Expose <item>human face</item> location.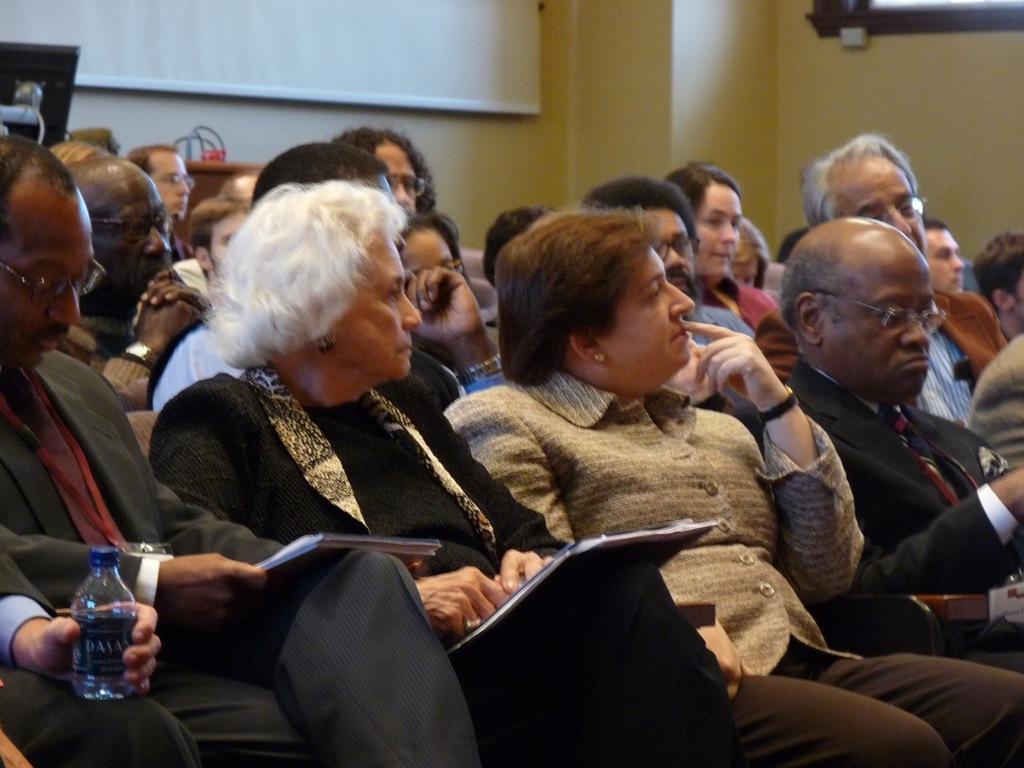
Exposed at {"left": 602, "top": 250, "right": 696, "bottom": 370}.
